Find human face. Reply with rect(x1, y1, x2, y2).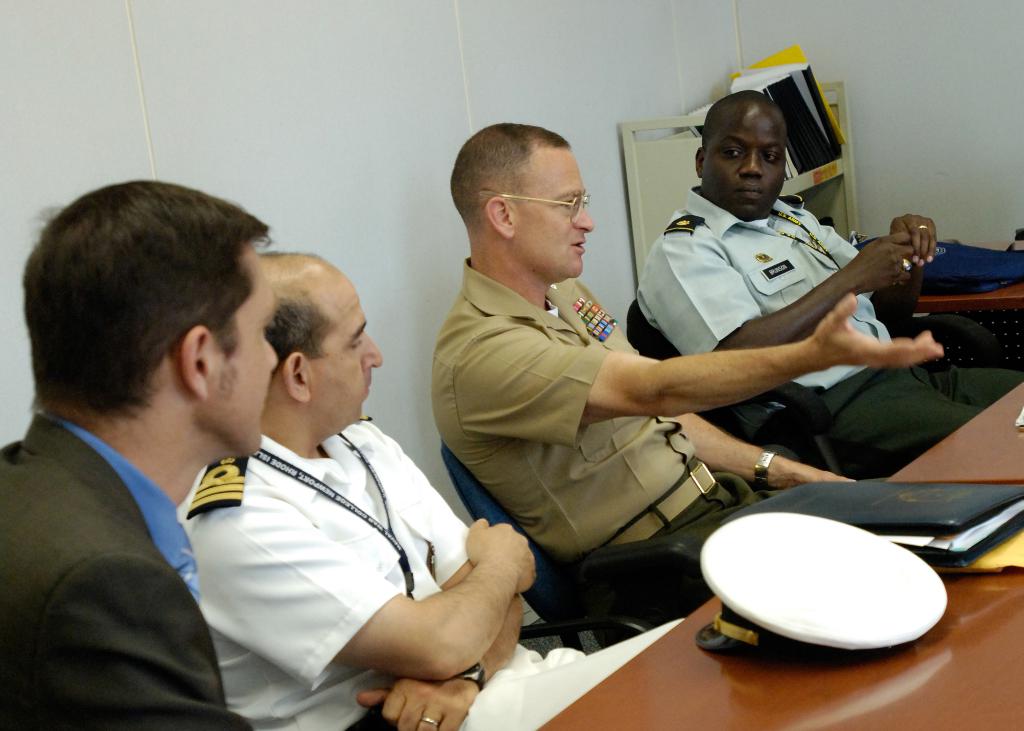
rect(511, 150, 594, 278).
